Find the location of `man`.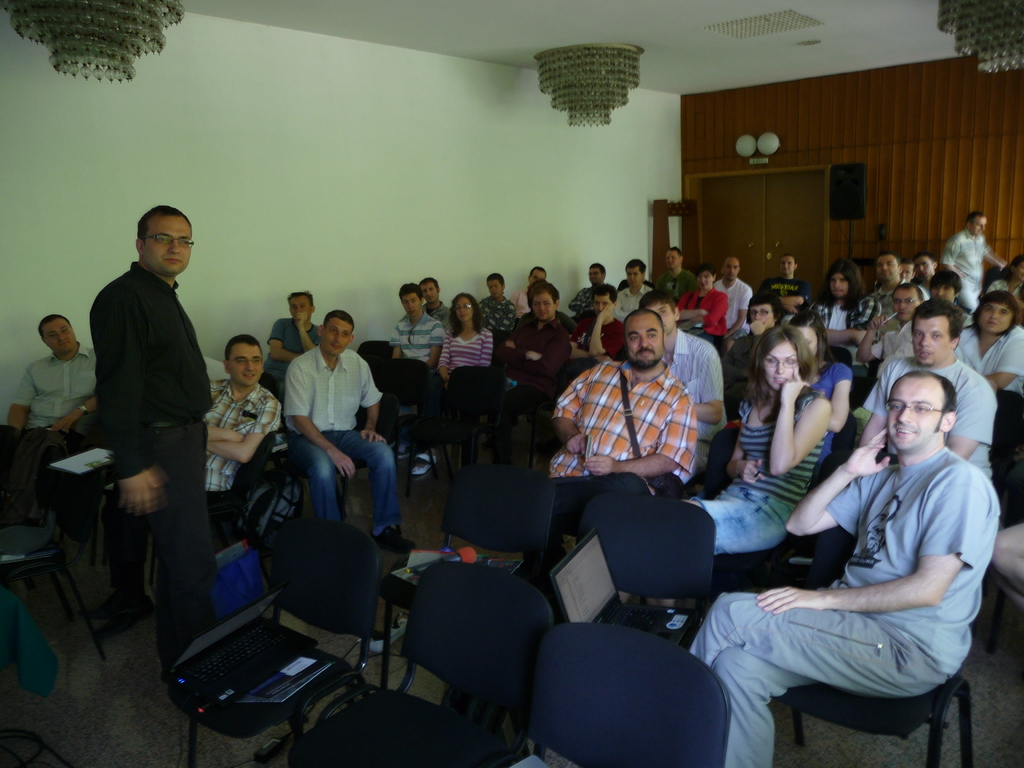
Location: [820,257,875,337].
